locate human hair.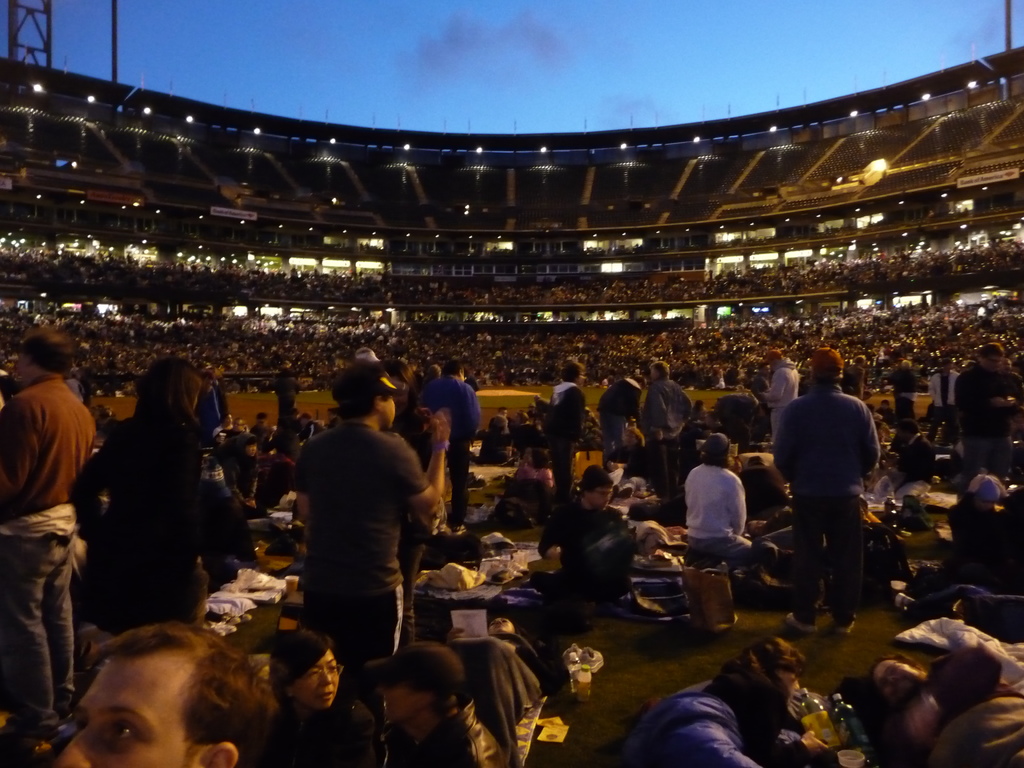
Bounding box: crop(977, 343, 1004, 358).
